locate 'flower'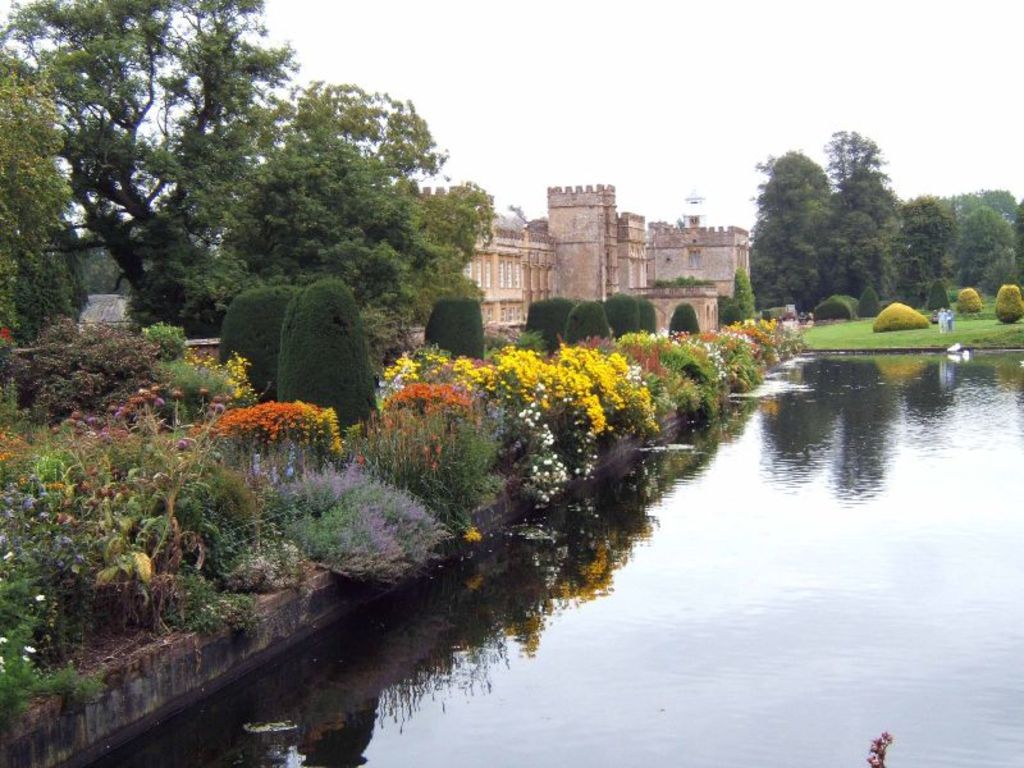
l=31, t=593, r=49, b=608
